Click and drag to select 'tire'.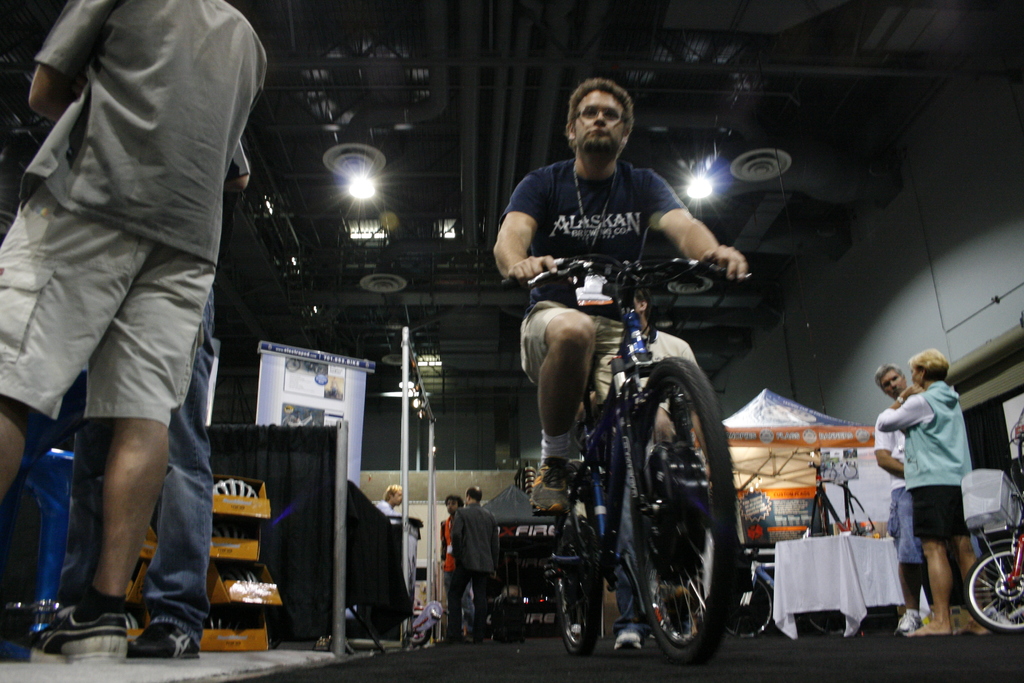
Selection: select_region(548, 559, 606, 656).
